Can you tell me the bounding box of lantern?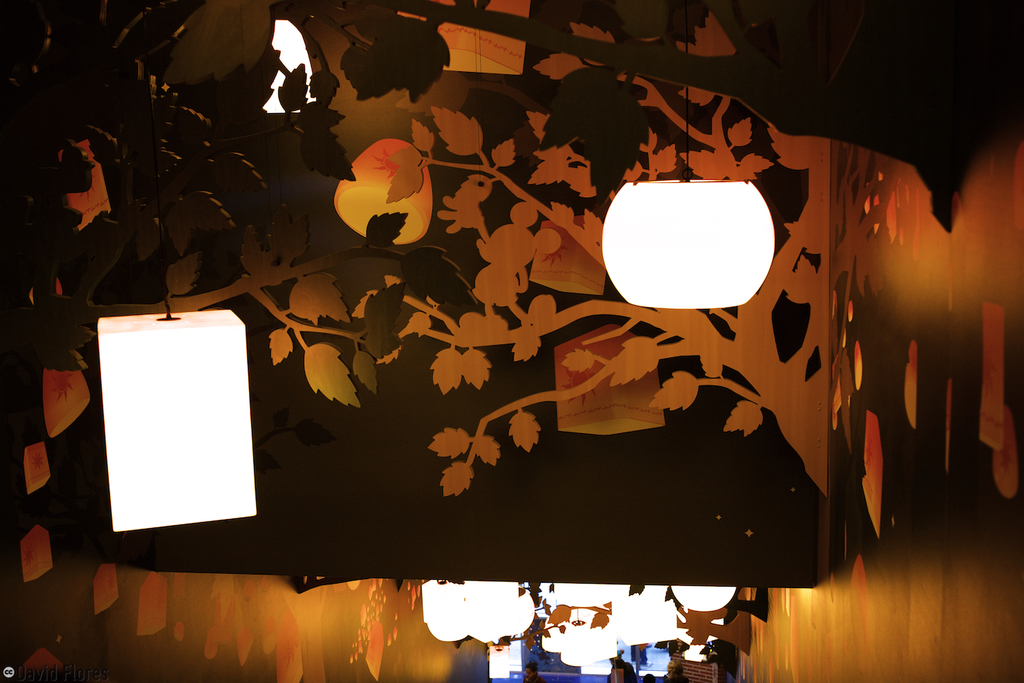
region(42, 370, 88, 436).
